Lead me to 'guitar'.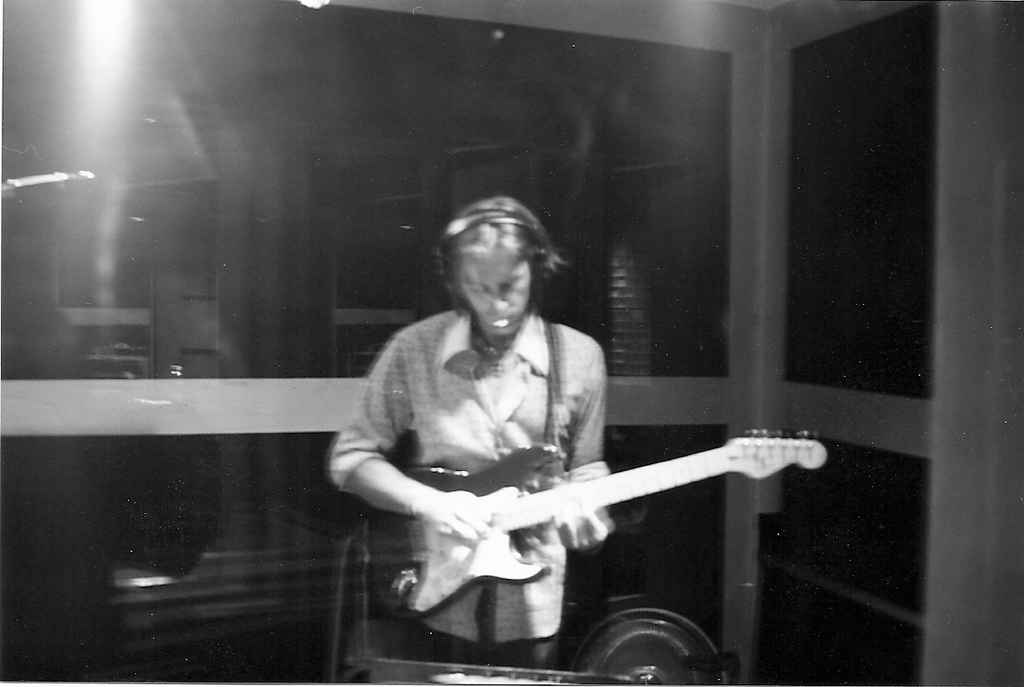
Lead to 367,418,784,642.
